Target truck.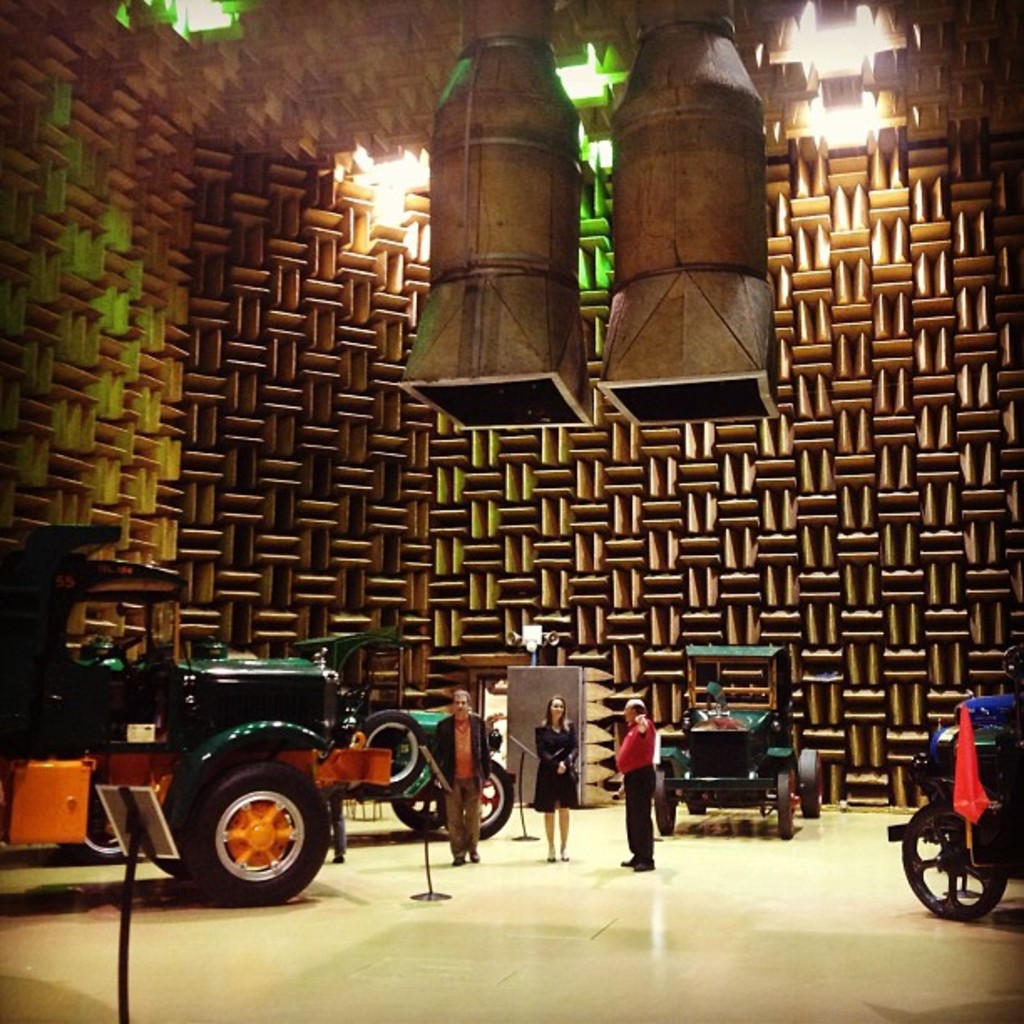
Target region: bbox=(661, 708, 830, 837).
